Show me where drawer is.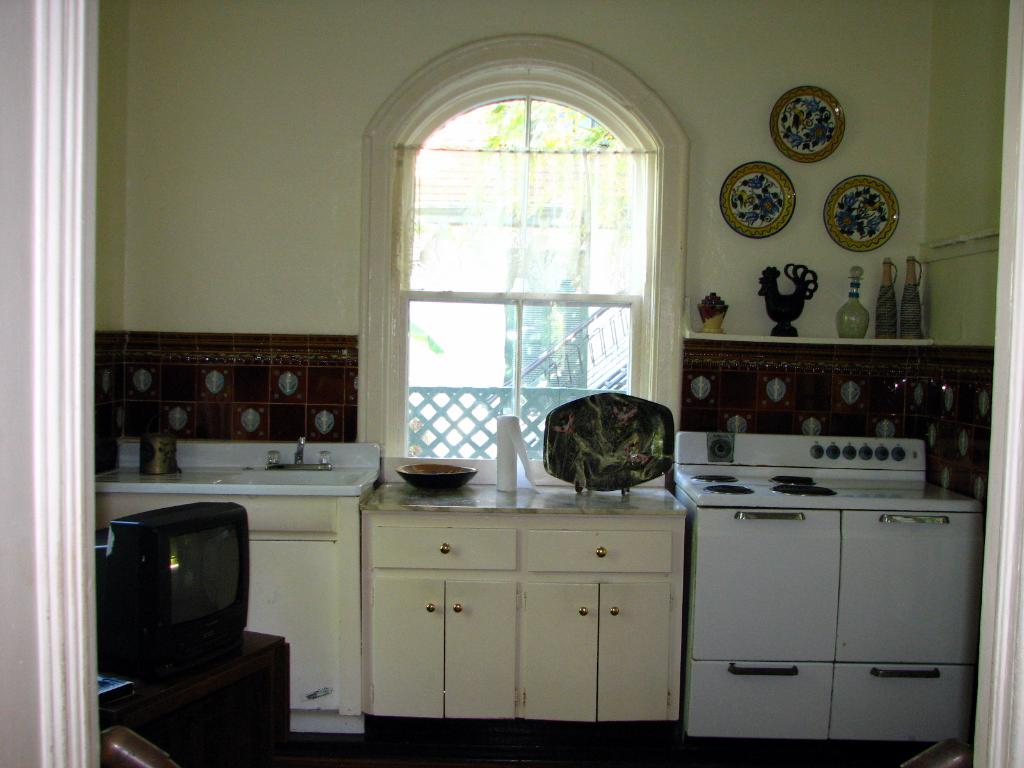
drawer is at (524, 529, 675, 572).
